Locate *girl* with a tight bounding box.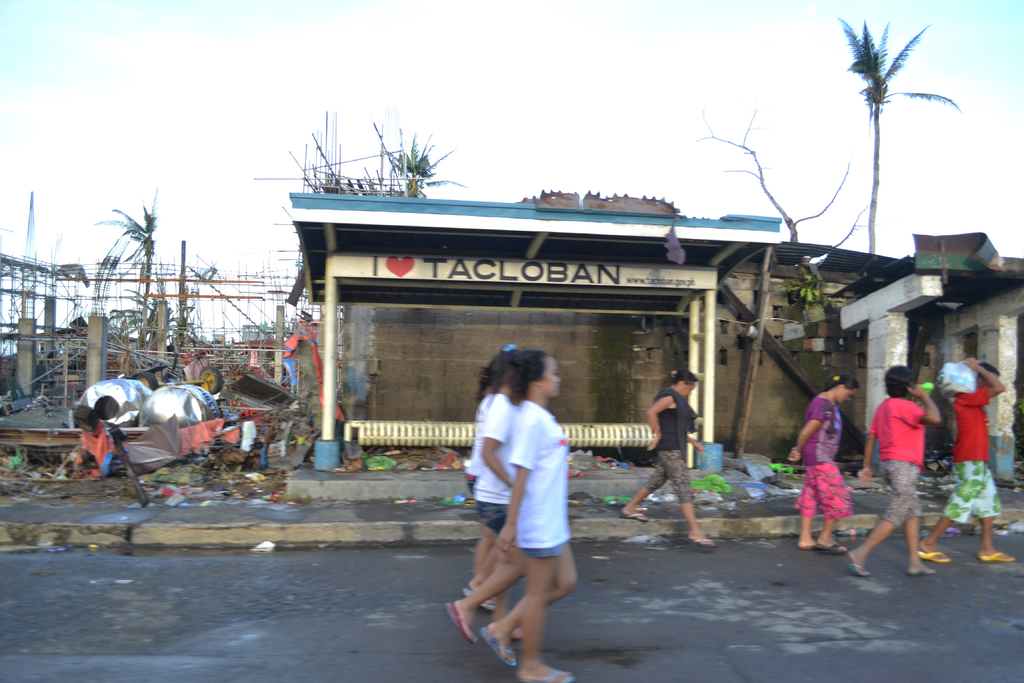
pyautogui.locateOnScreen(467, 356, 512, 617).
